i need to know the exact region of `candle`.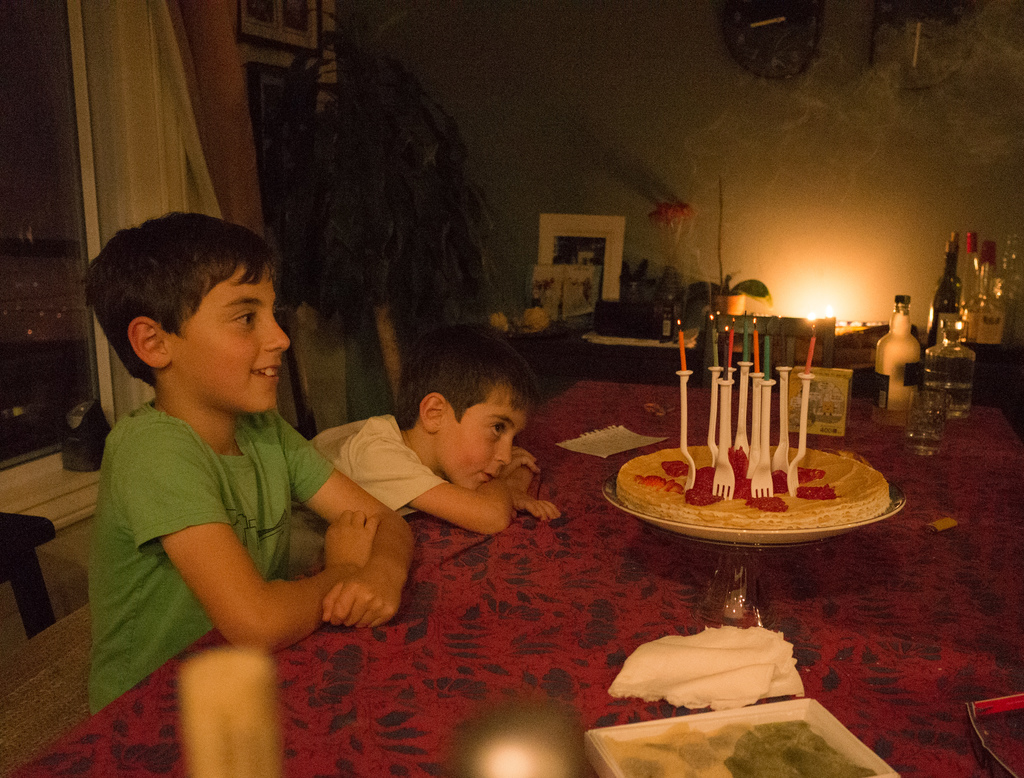
Region: {"x1": 804, "y1": 326, "x2": 812, "y2": 376}.
